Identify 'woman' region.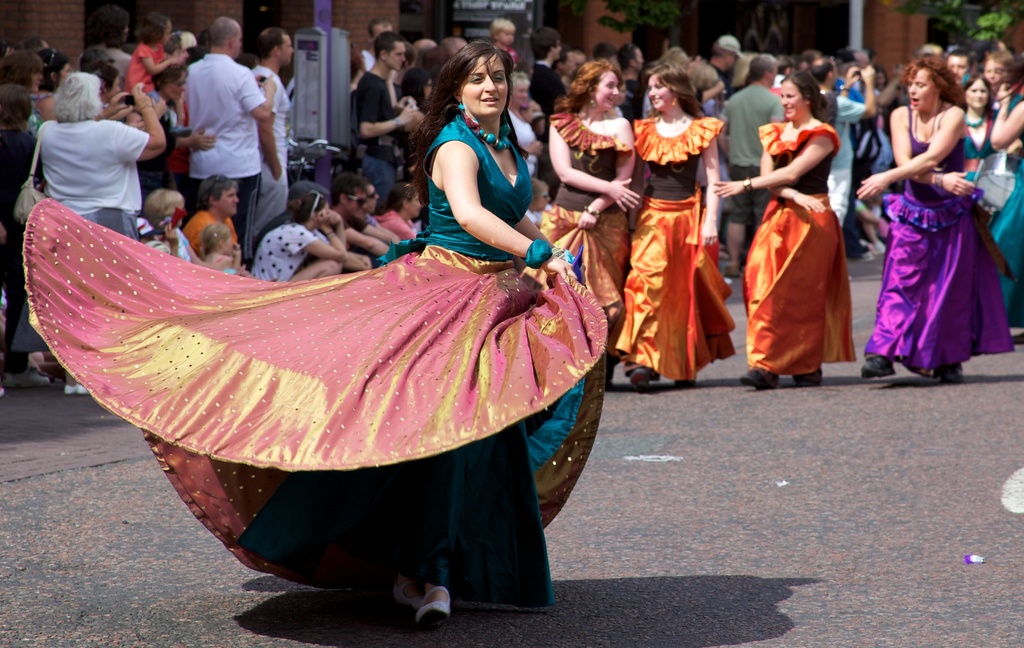
Region: region(378, 178, 419, 237).
